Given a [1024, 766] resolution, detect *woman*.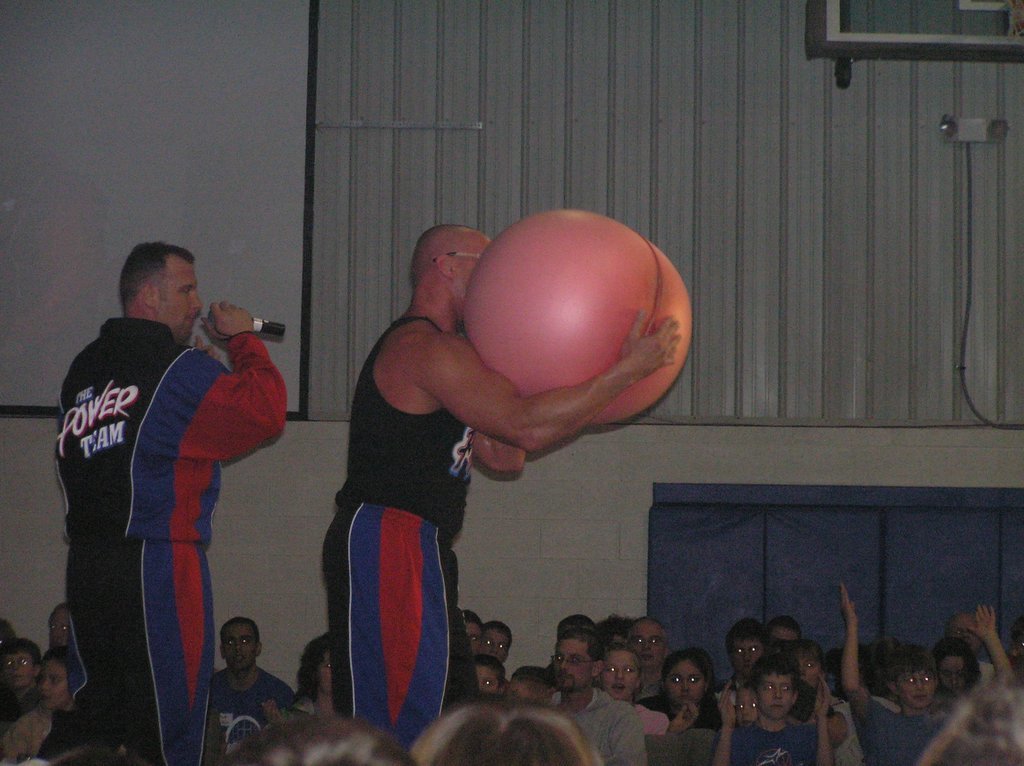
bbox=[9, 656, 77, 760].
